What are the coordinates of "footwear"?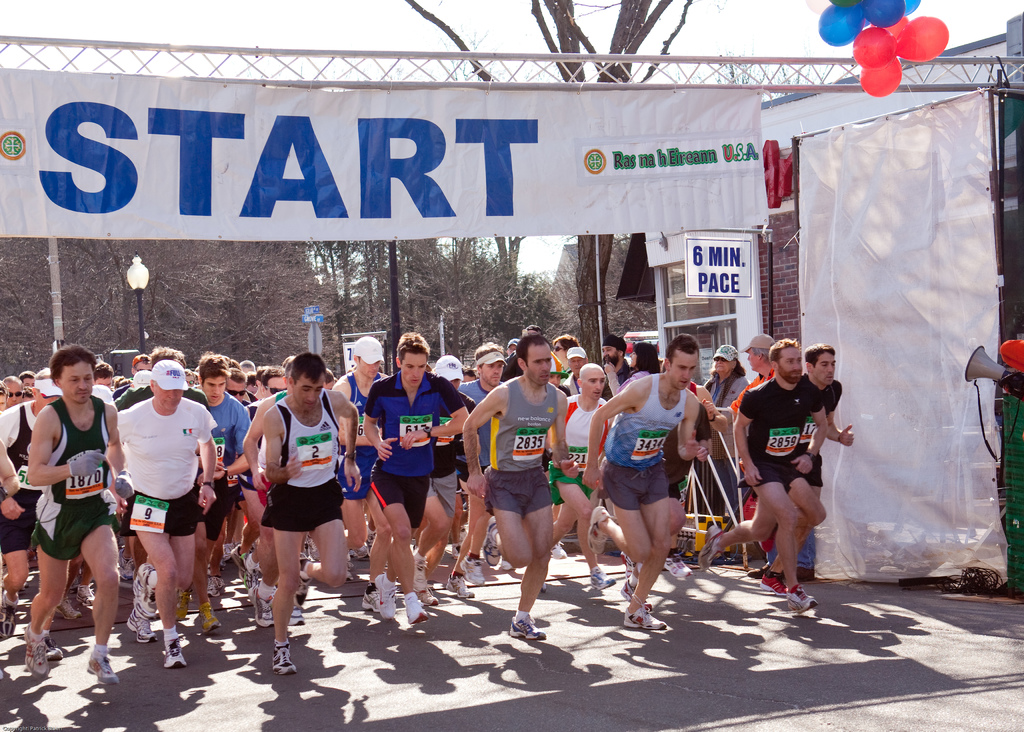
{"x1": 118, "y1": 548, "x2": 132, "y2": 580}.
